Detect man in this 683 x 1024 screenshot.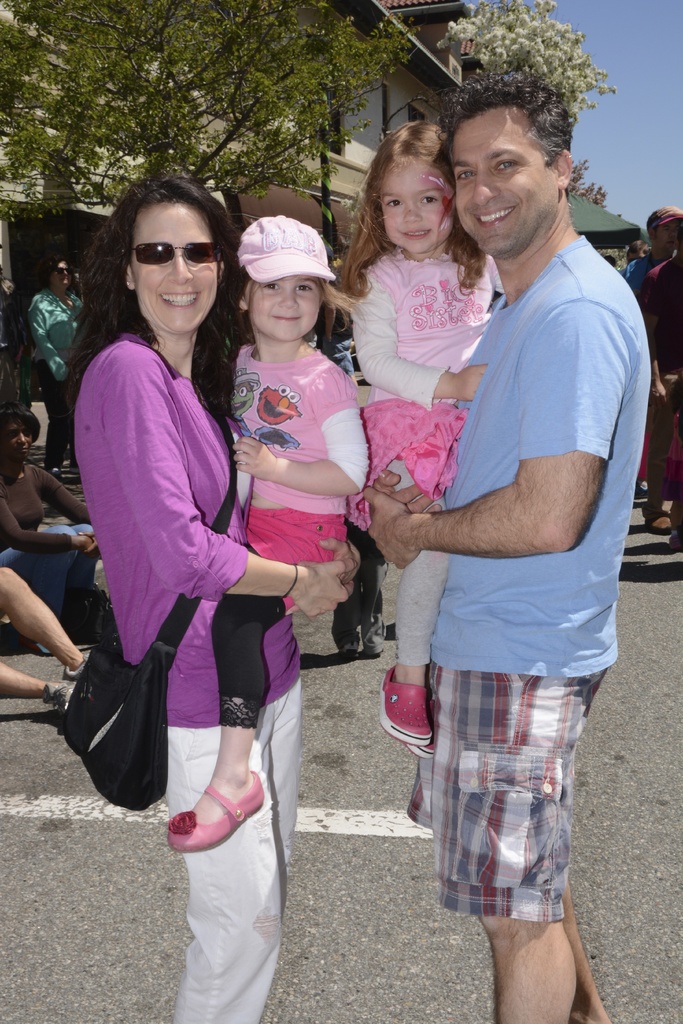
Detection: <bbox>359, 65, 634, 1021</bbox>.
